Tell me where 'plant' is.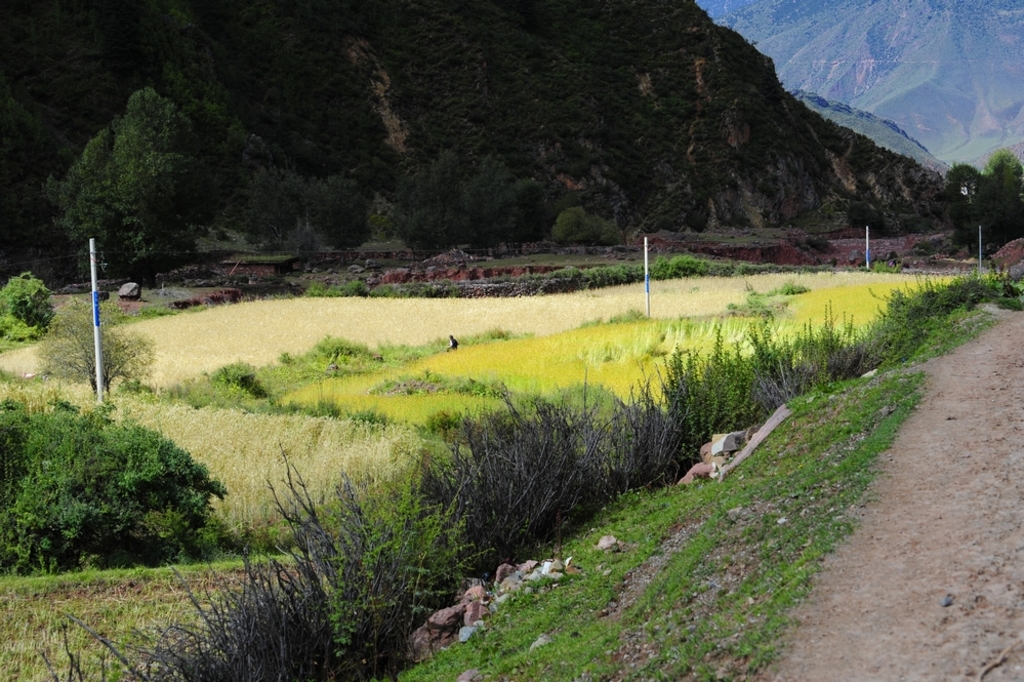
'plant' is at [304,328,376,370].
